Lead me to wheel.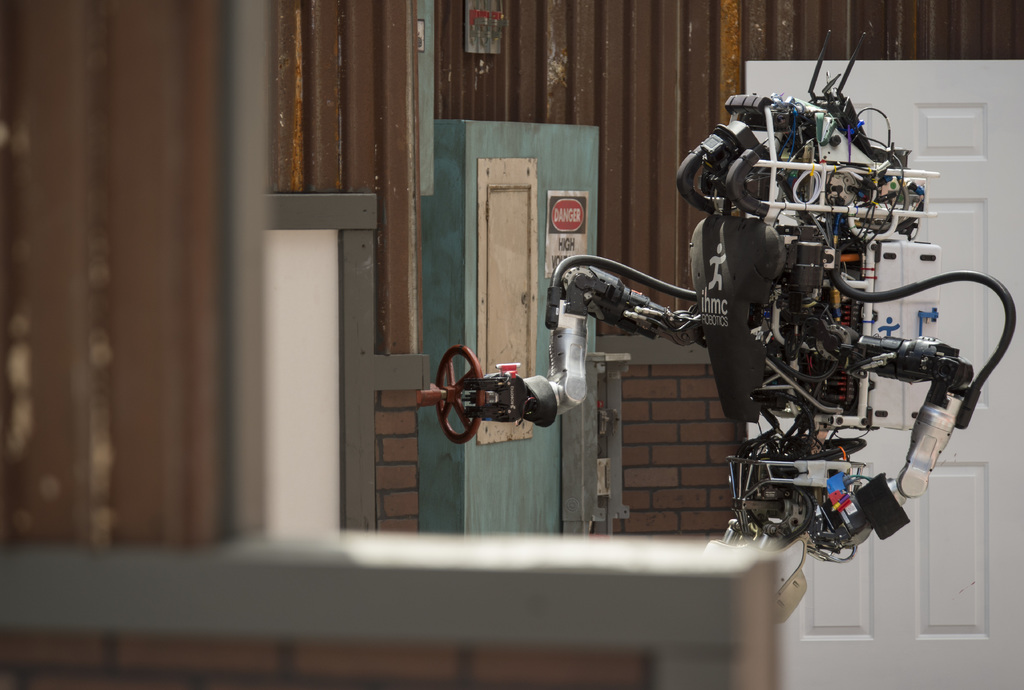
Lead to 424/351/493/441.
